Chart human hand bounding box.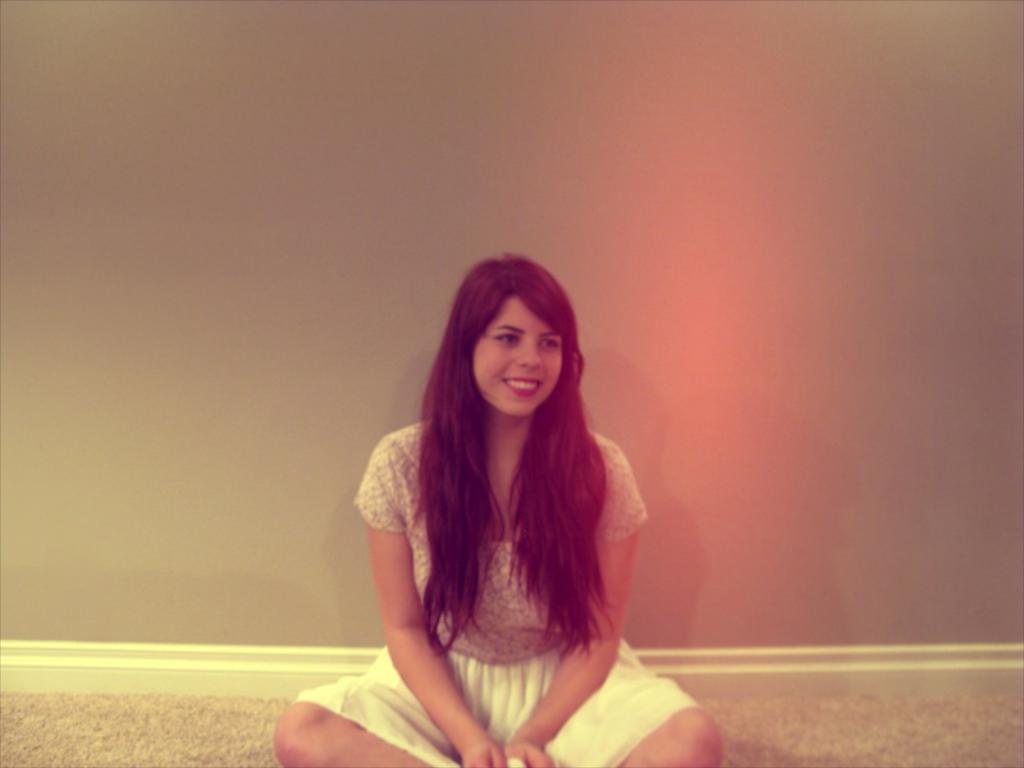
Charted: detection(498, 741, 557, 767).
